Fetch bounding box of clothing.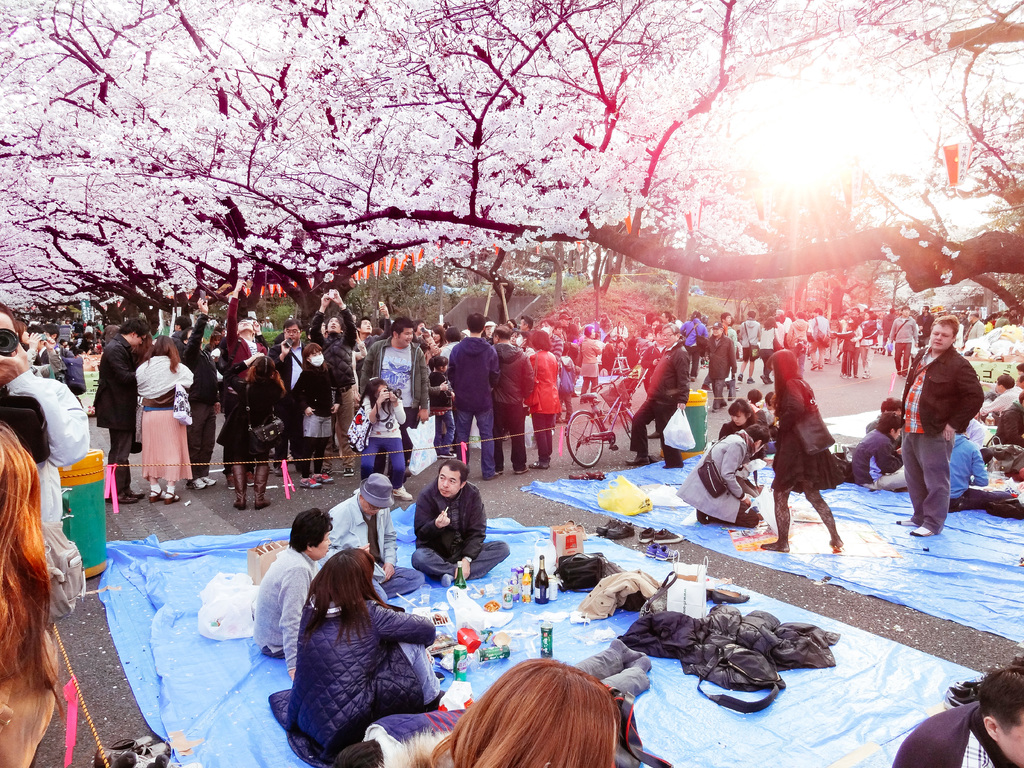
Bbox: (809,316,831,361).
